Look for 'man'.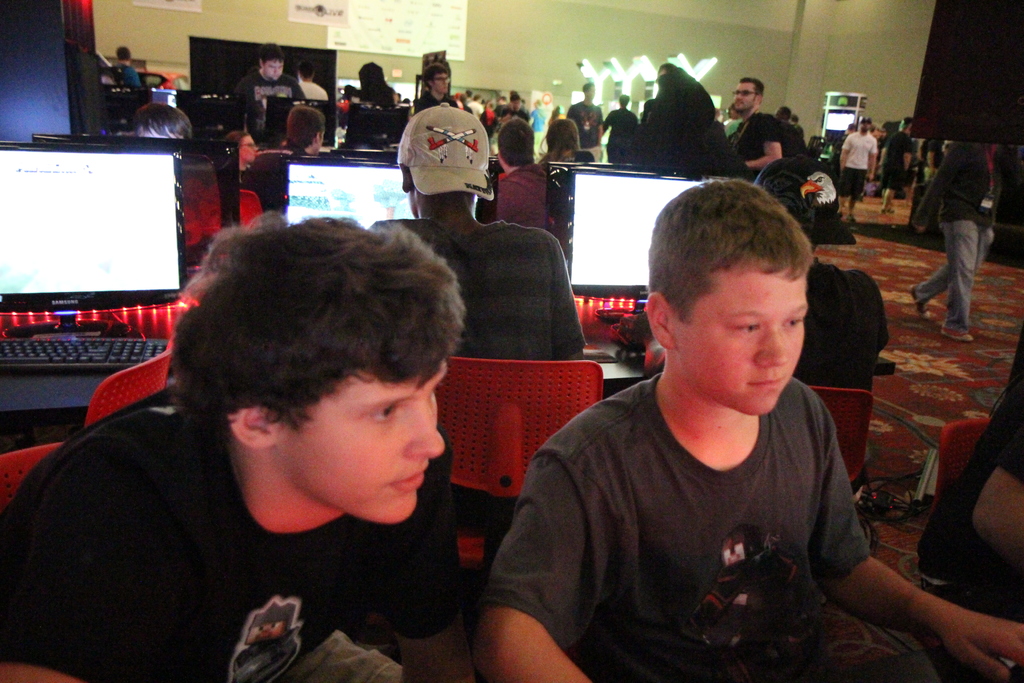
Found: bbox=[296, 58, 330, 102].
